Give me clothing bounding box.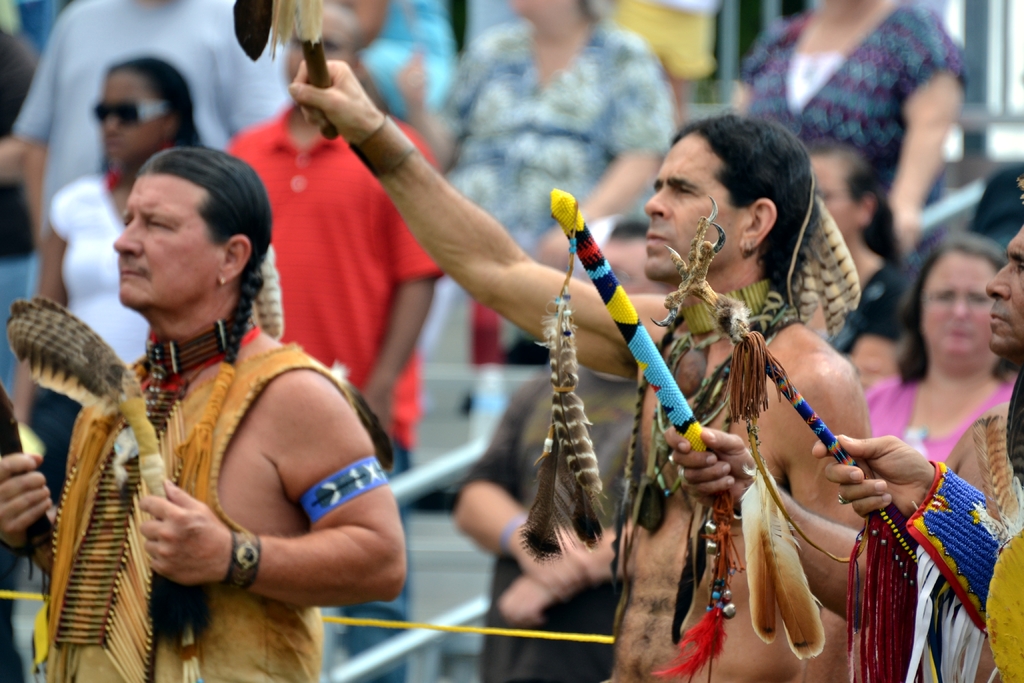
[x1=476, y1=363, x2=666, y2=682].
